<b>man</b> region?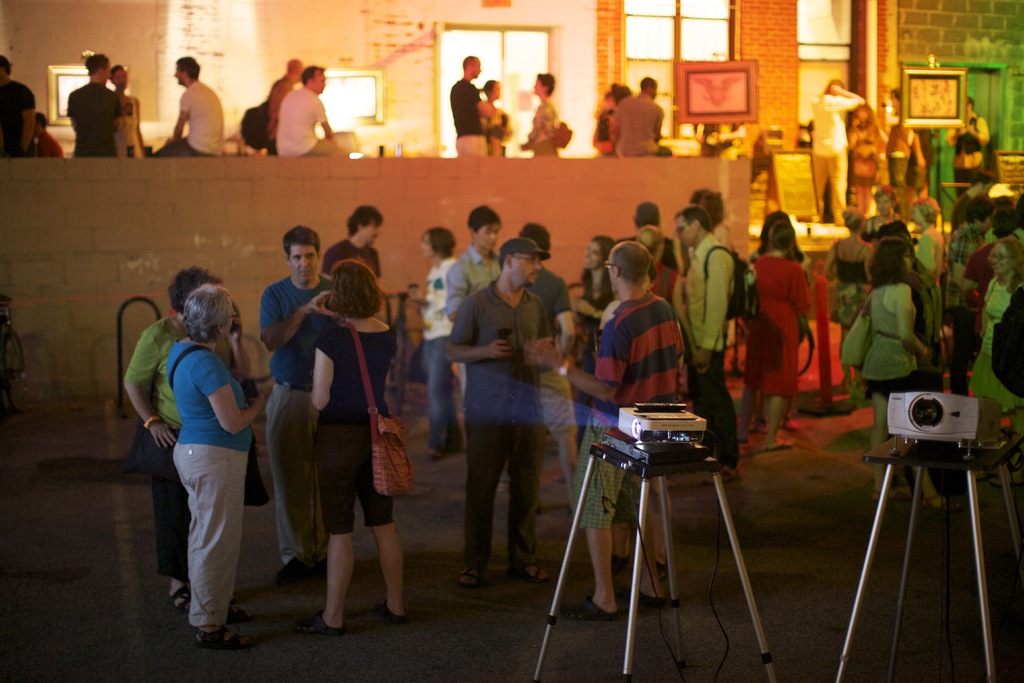
region(259, 226, 347, 586)
